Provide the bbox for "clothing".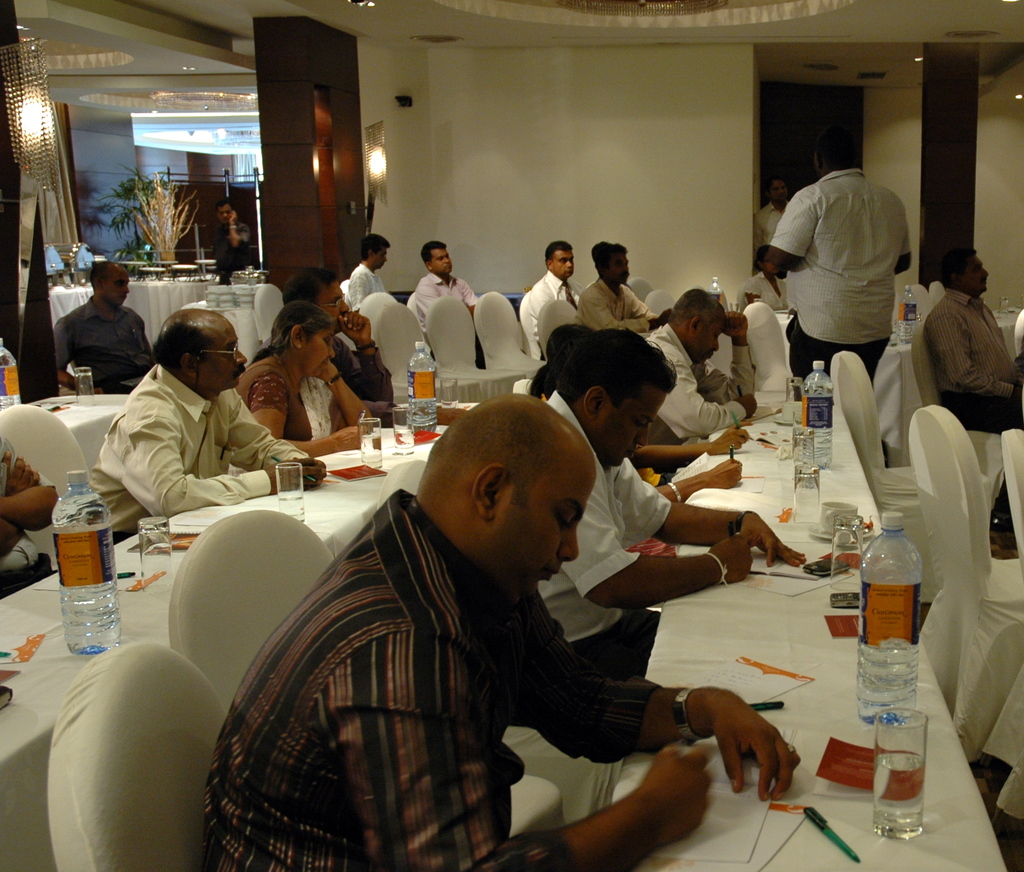
230:363:335:448.
